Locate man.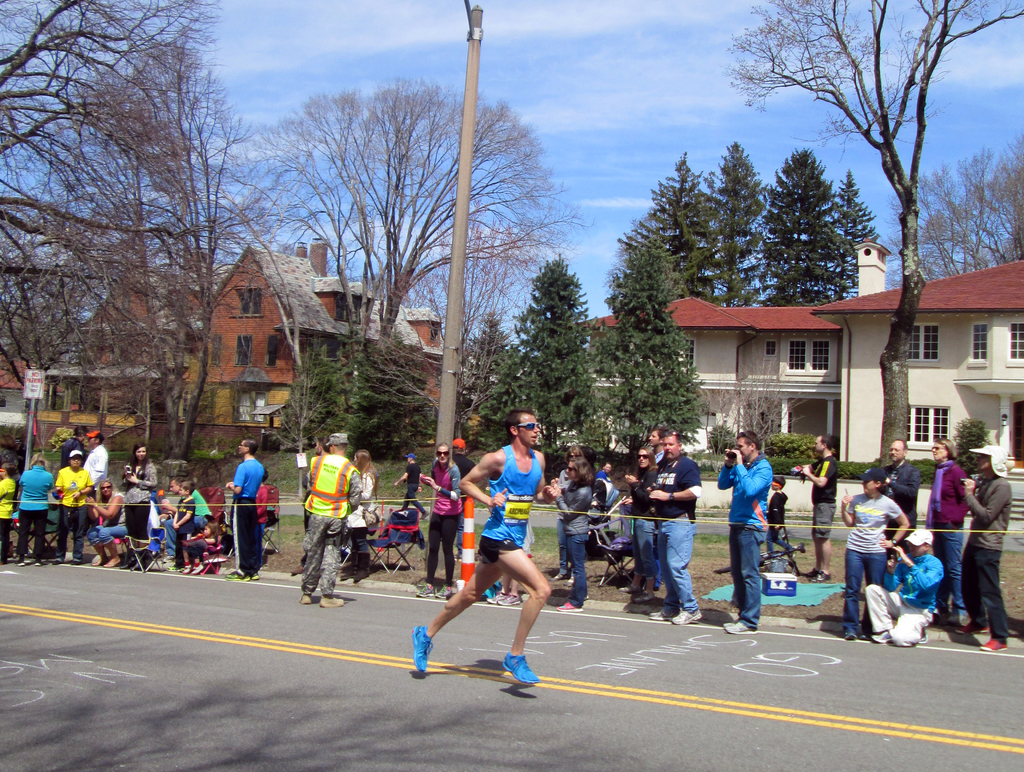
Bounding box: box=[81, 427, 106, 503].
